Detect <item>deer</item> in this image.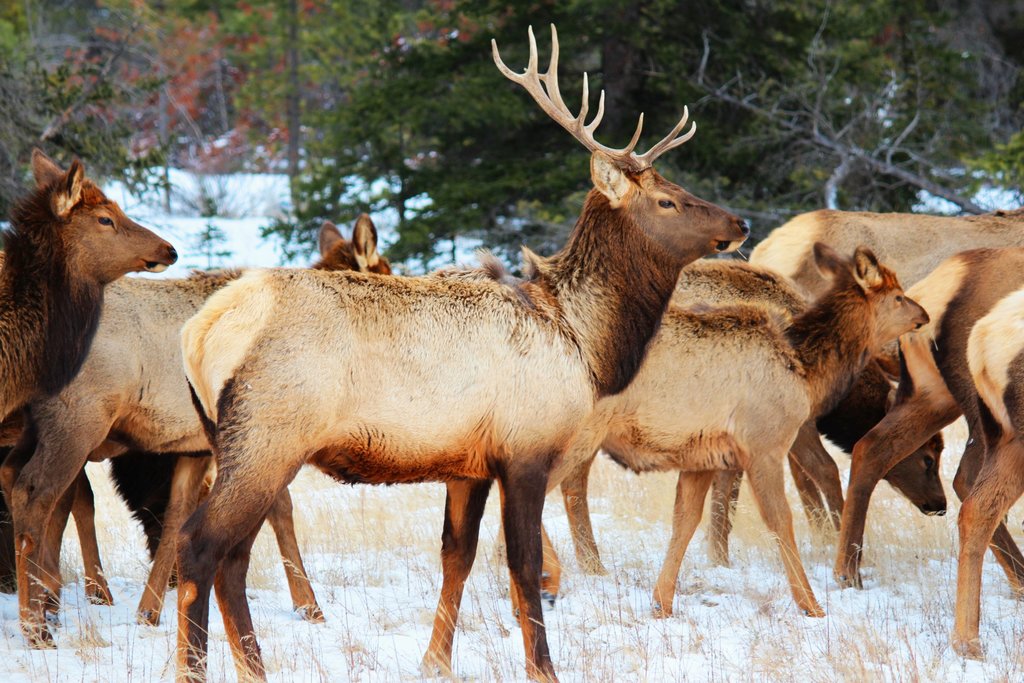
Detection: detection(178, 24, 749, 682).
